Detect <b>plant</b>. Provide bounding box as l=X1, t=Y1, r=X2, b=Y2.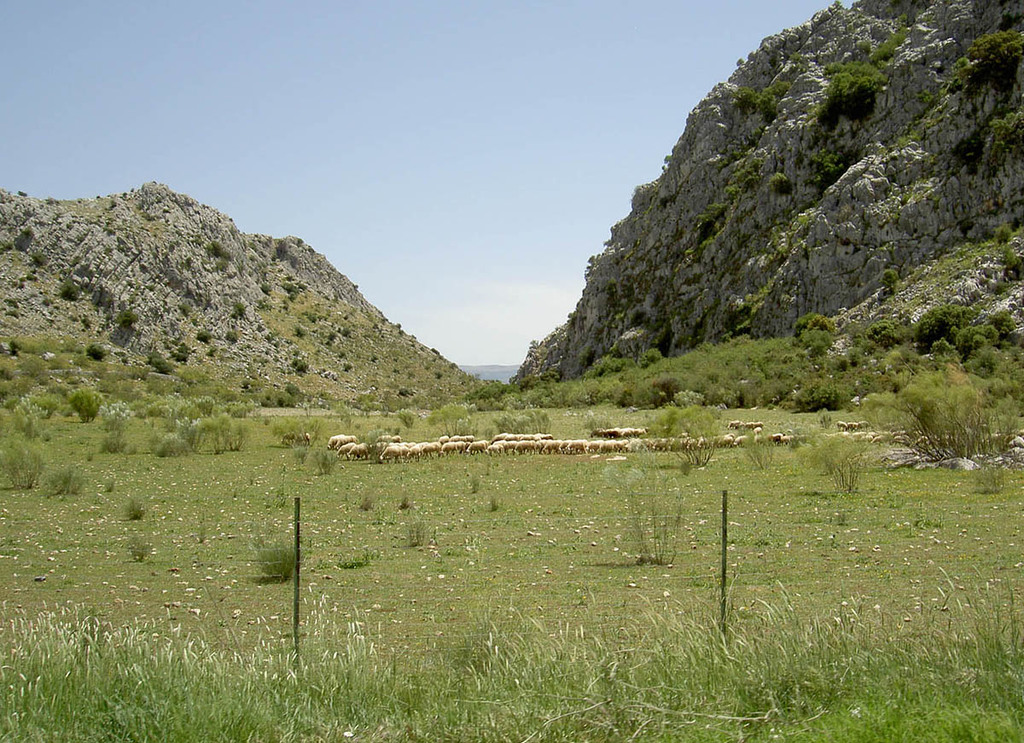
l=620, t=471, r=681, b=572.
